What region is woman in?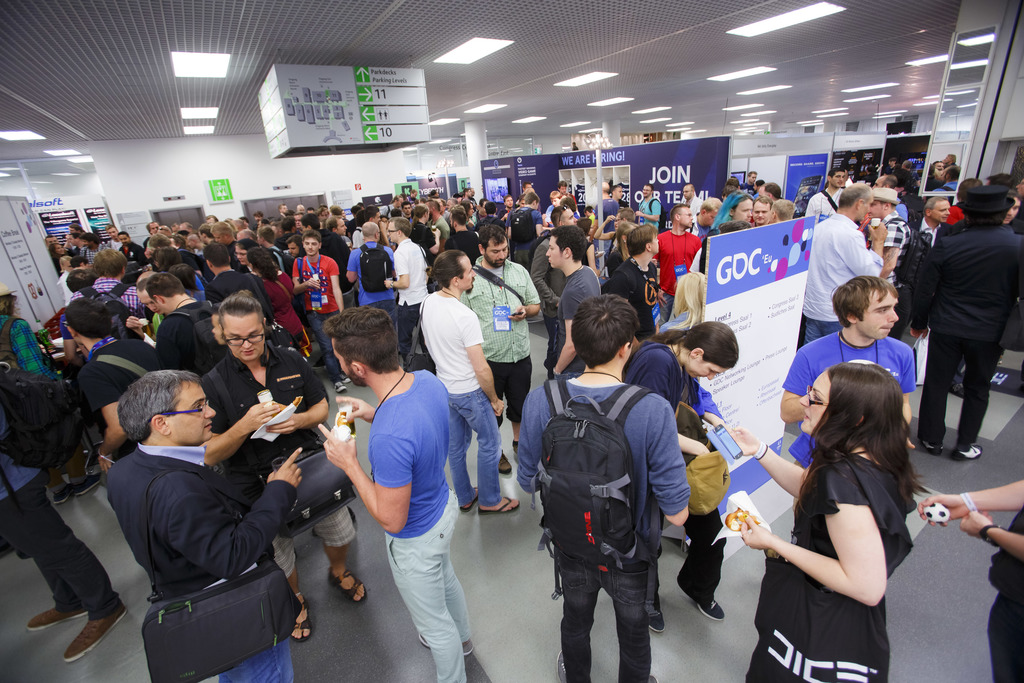
(625,318,740,623).
